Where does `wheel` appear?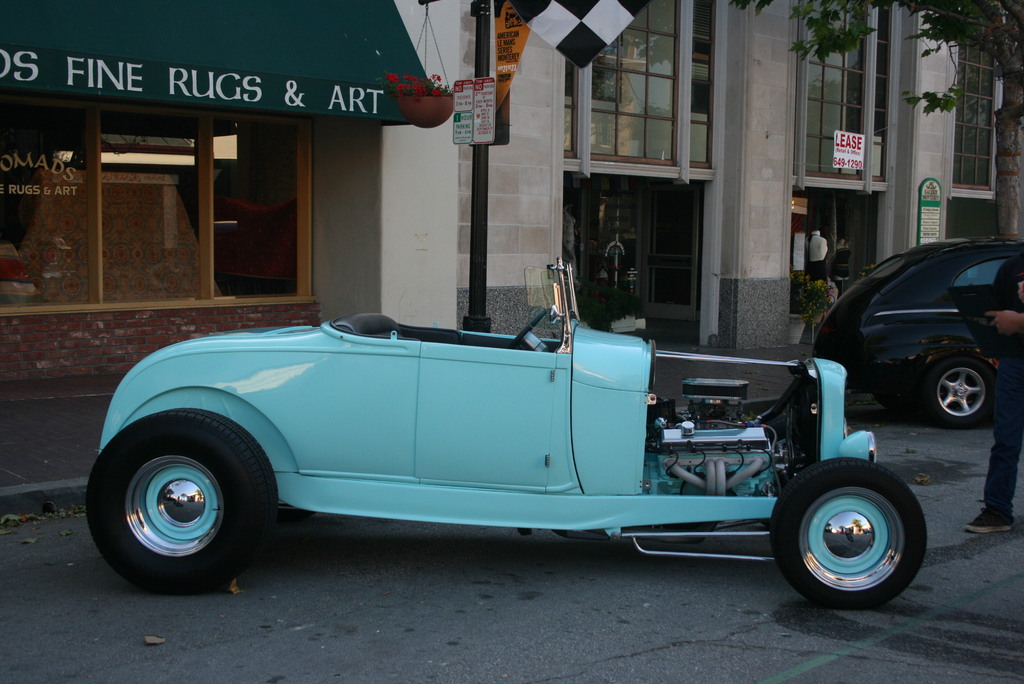
Appears at (767, 457, 929, 608).
